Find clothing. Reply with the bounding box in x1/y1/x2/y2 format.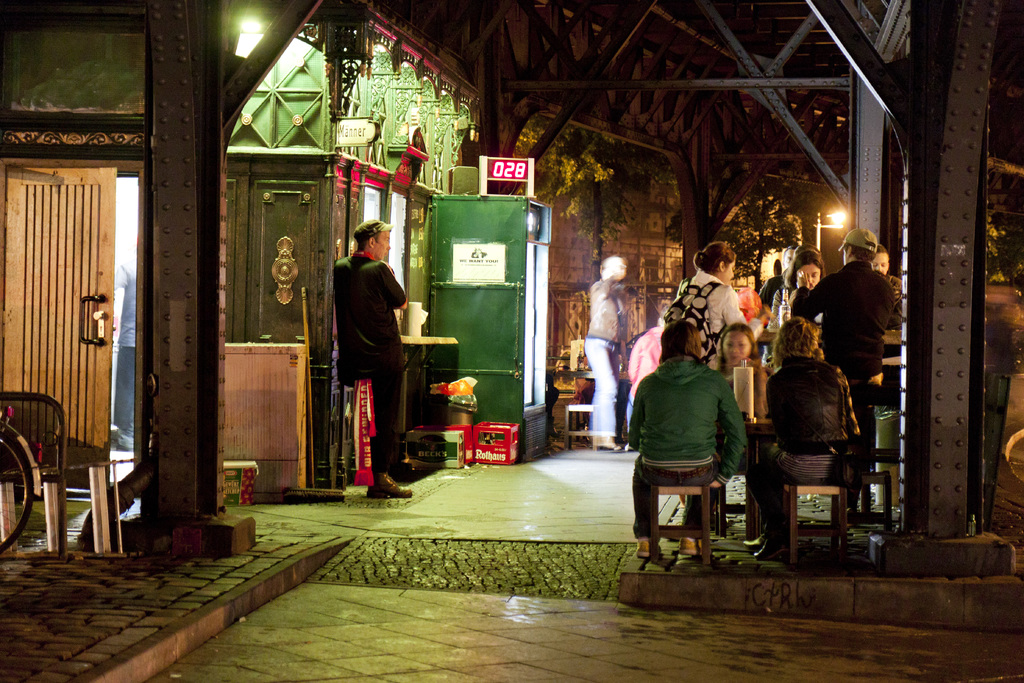
580/272/637/452.
